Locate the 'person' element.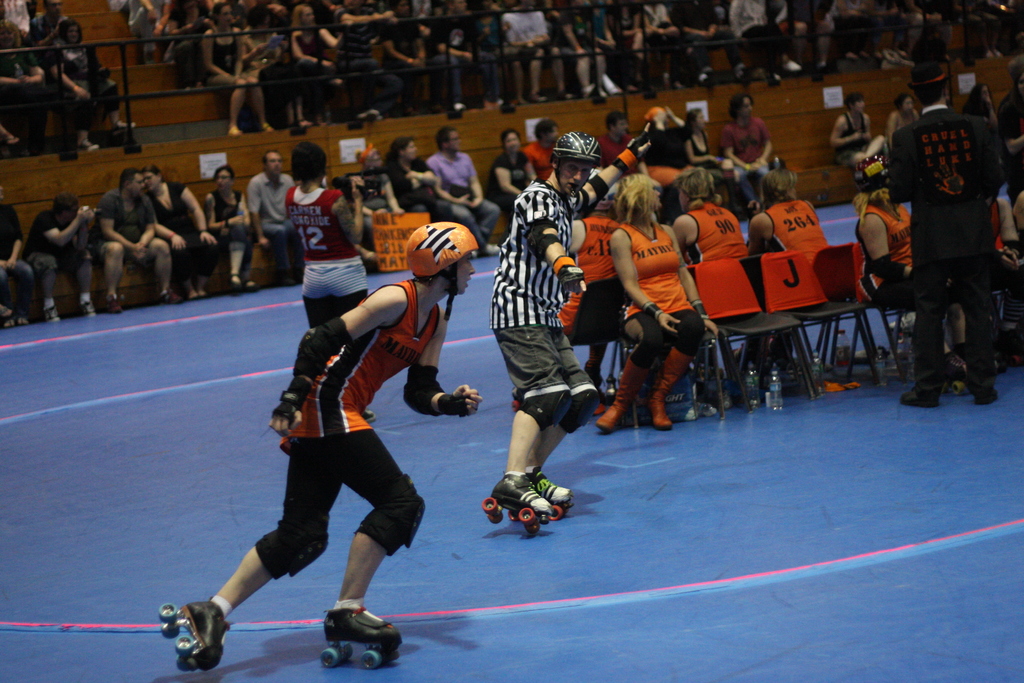
Element bbox: detection(202, 235, 442, 682).
